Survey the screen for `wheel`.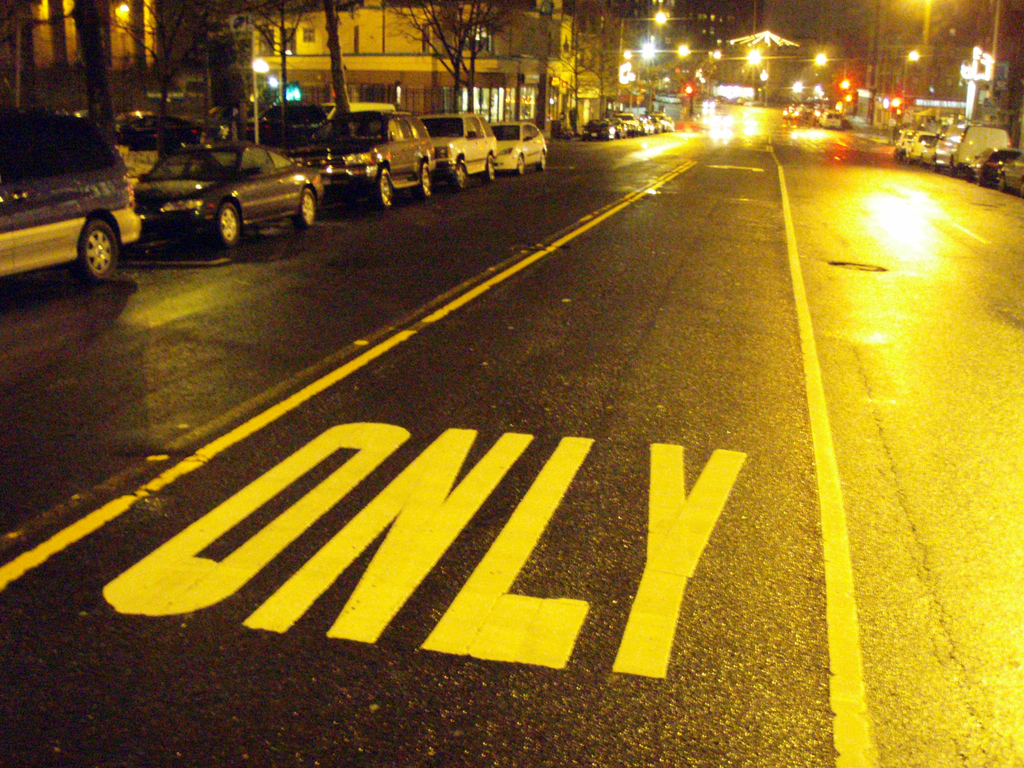
Survey found: x1=456 y1=163 x2=467 y2=188.
